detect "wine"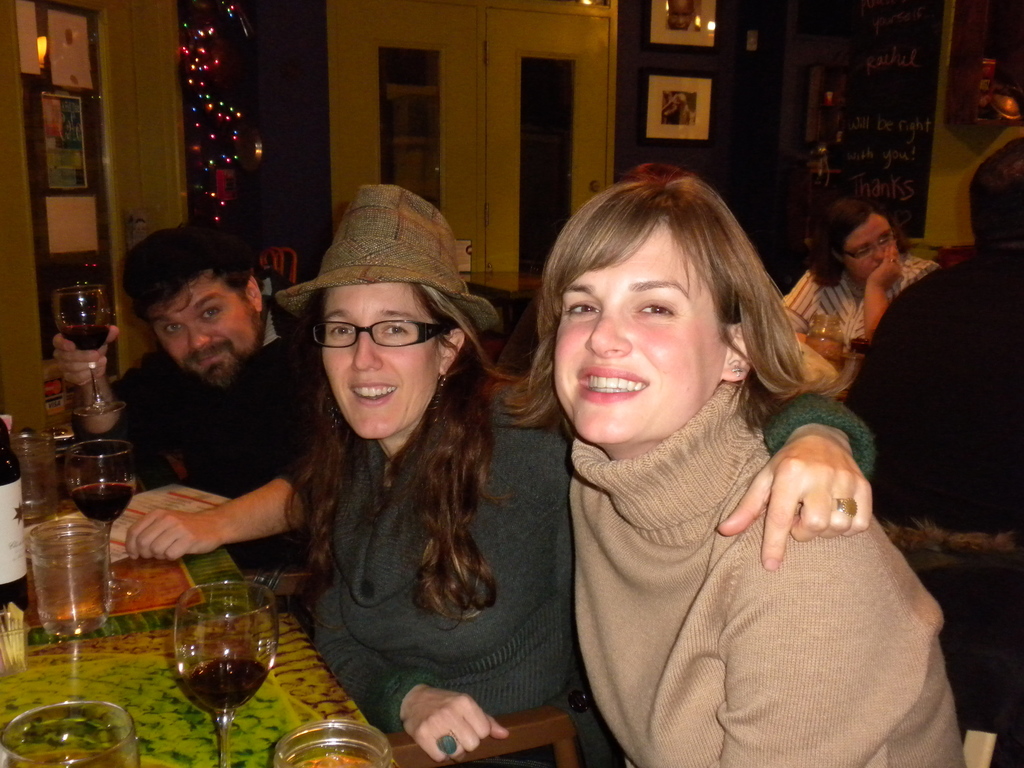
[left=178, top=655, right=264, bottom=728]
